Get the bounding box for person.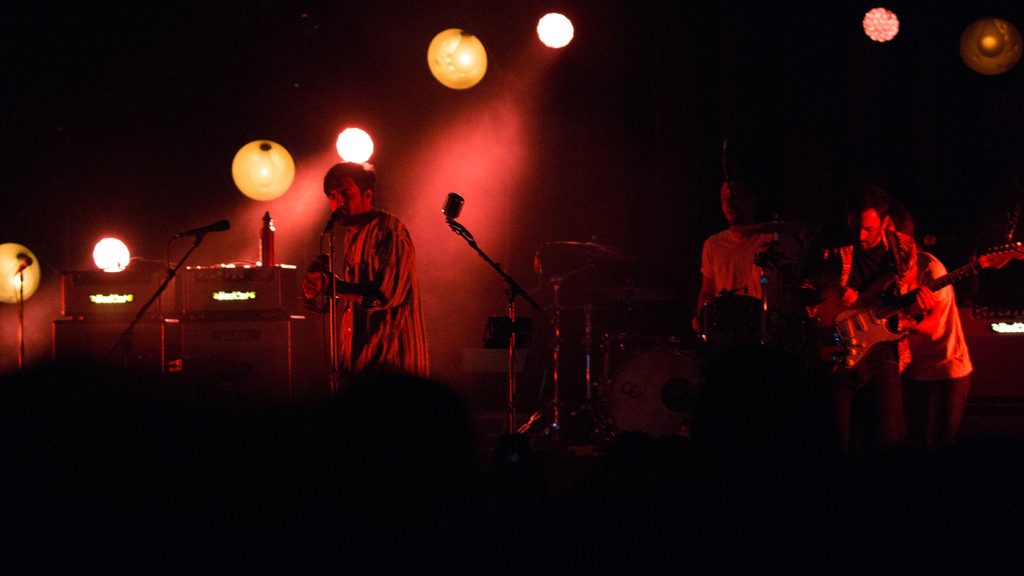
<bbox>868, 204, 973, 464</bbox>.
